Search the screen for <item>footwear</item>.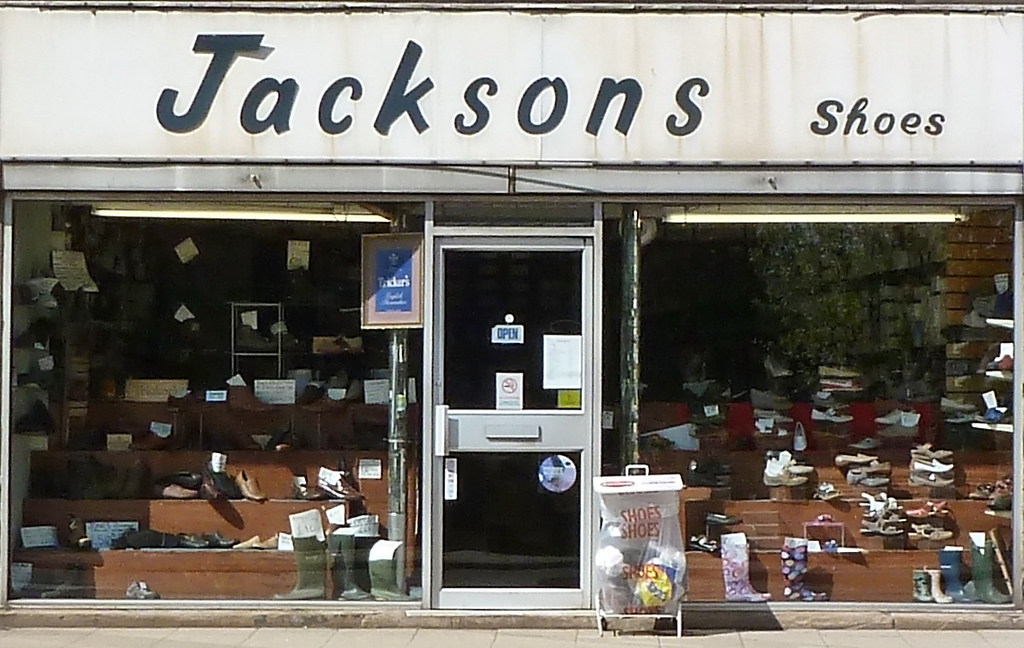
Found at region(17, 398, 61, 435).
